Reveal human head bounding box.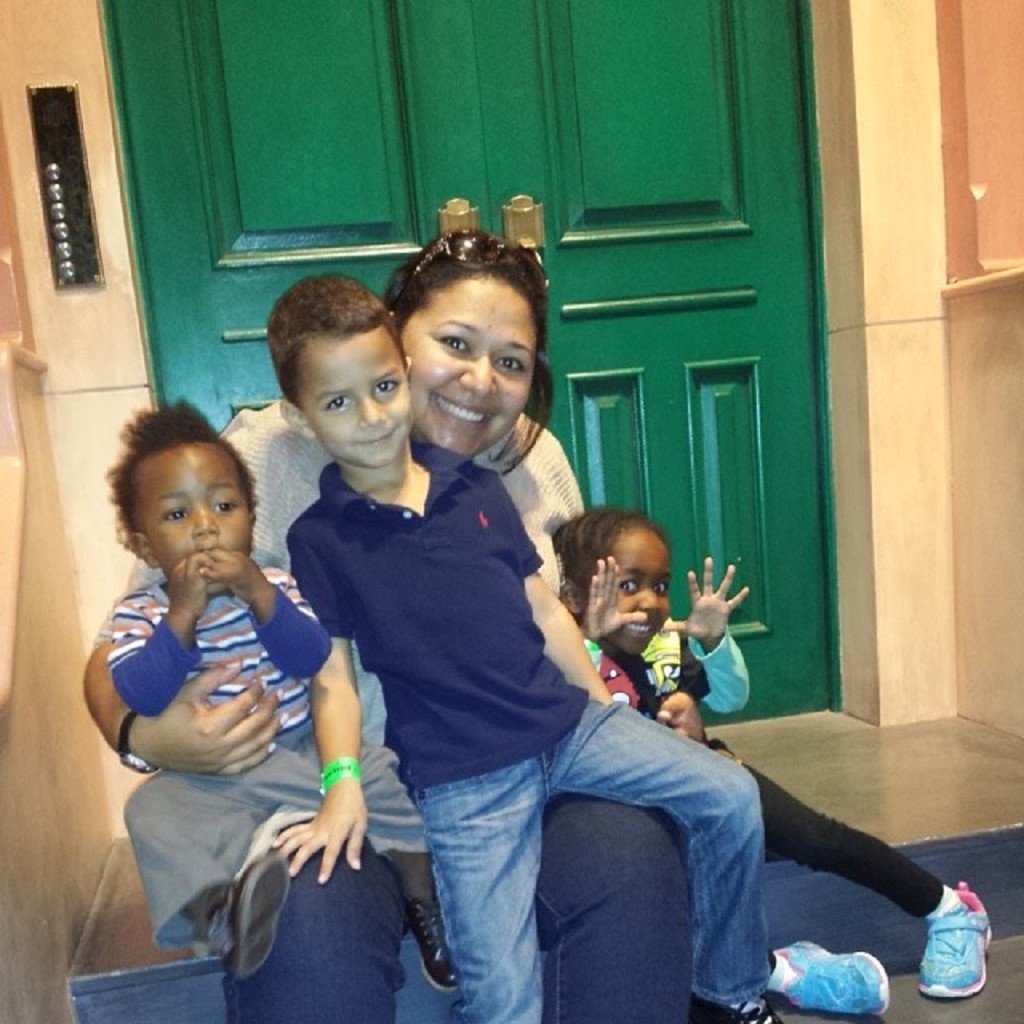
Revealed: 262 272 421 469.
